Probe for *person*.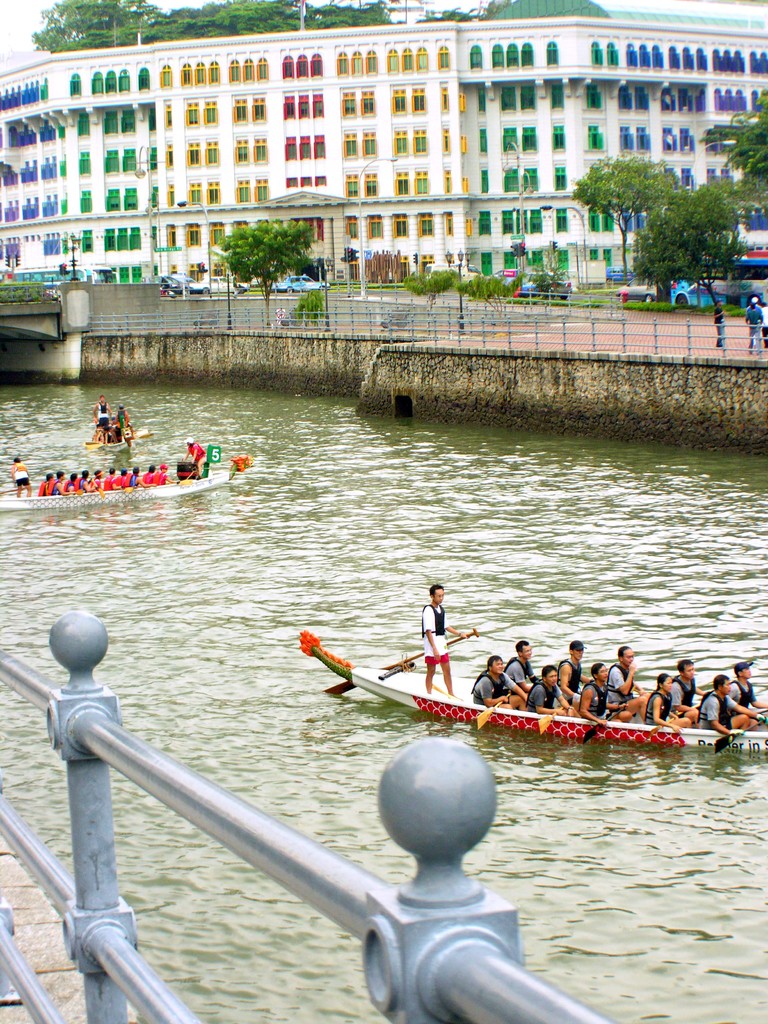
Probe result: 184, 435, 205, 472.
